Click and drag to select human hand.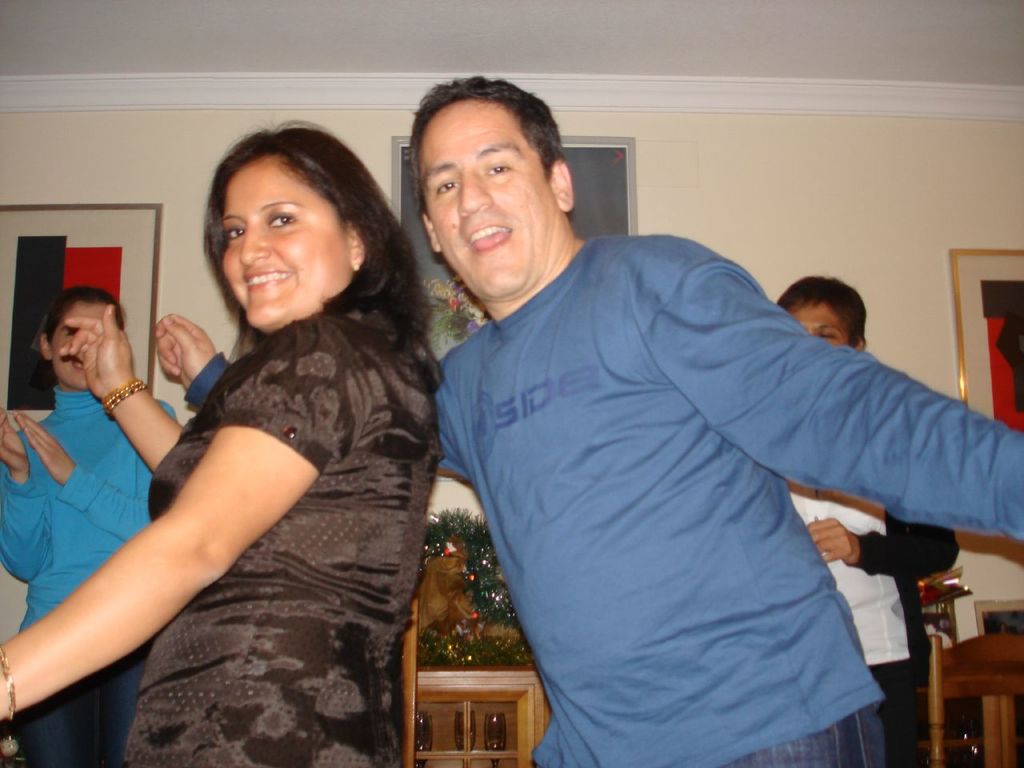
Selection: box=[12, 412, 74, 482].
